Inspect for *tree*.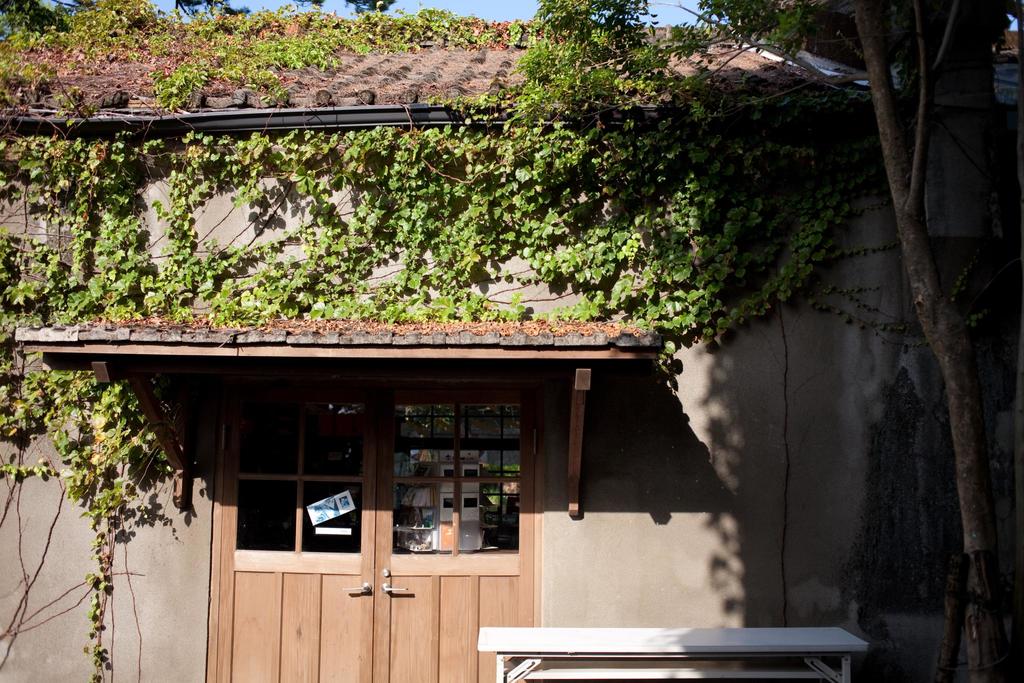
Inspection: [0, 0, 415, 47].
